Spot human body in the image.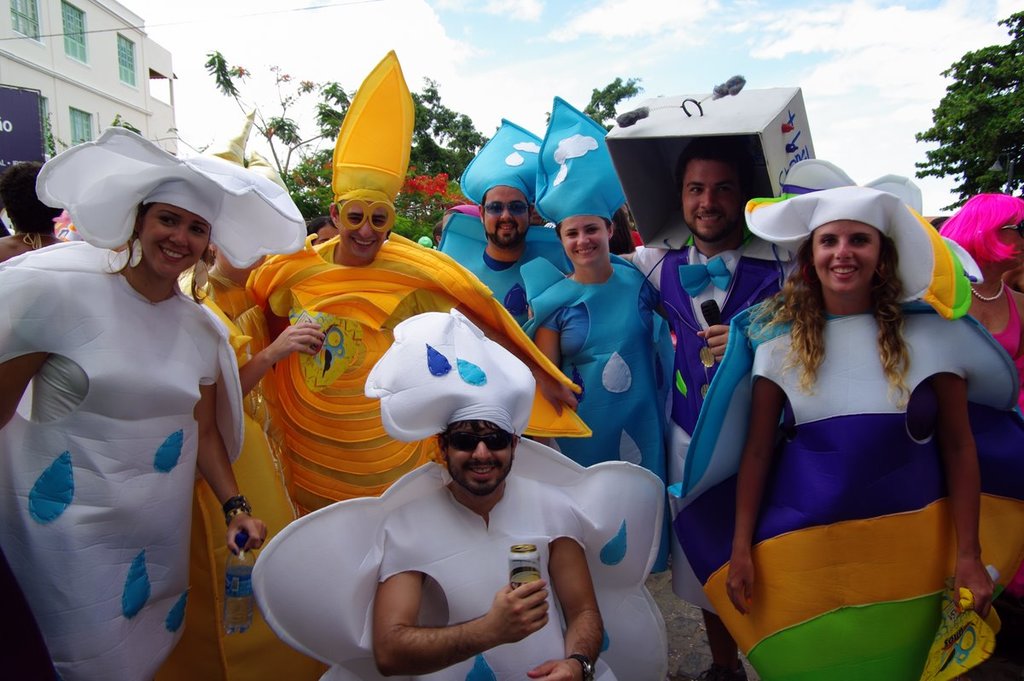
human body found at 371, 479, 609, 680.
